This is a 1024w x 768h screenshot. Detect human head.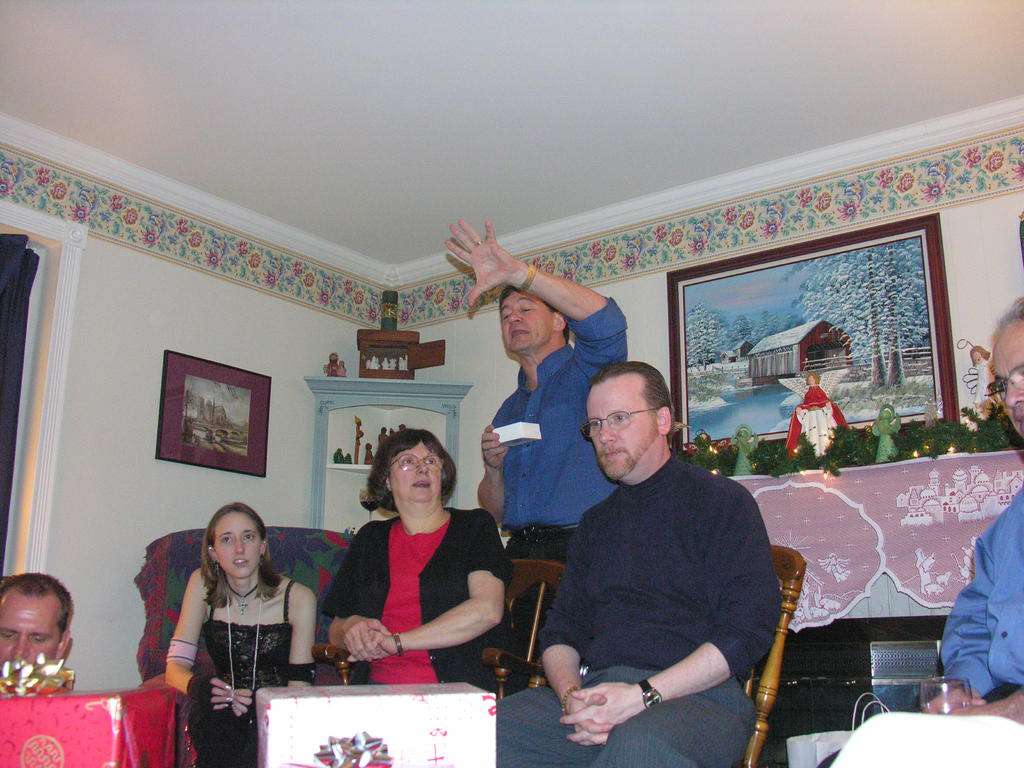
pyautogui.locateOnScreen(205, 504, 271, 580).
